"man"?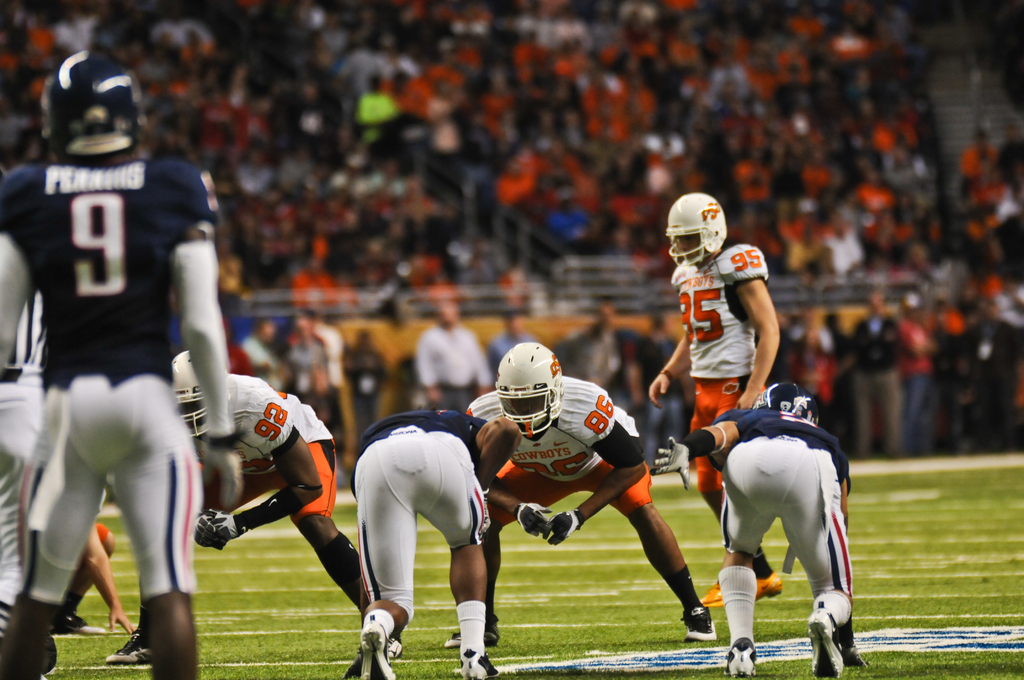
[x1=105, y1=344, x2=401, y2=660]
